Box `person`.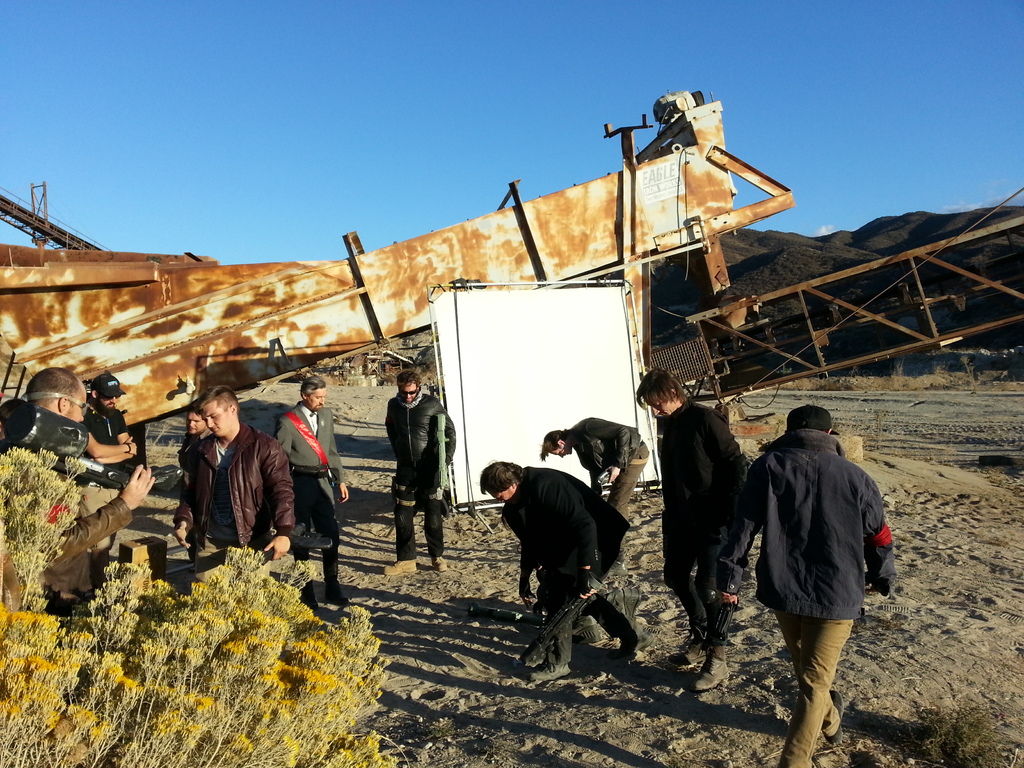
543,416,643,579.
